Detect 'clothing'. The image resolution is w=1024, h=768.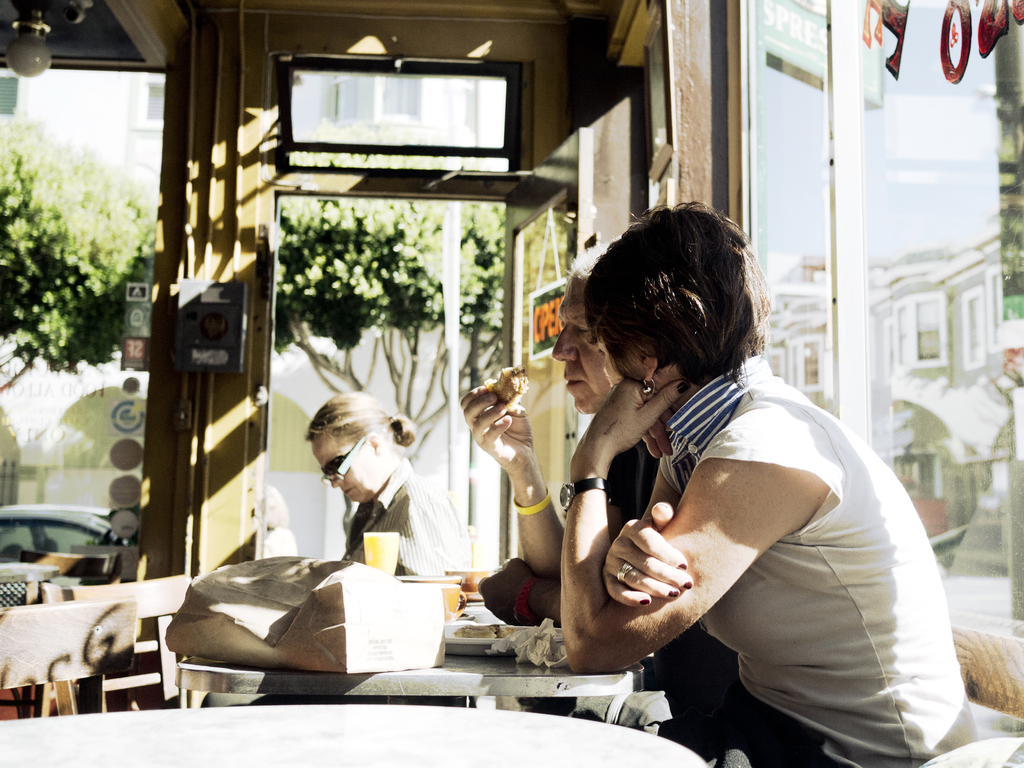
x1=347, y1=451, x2=471, y2=584.
